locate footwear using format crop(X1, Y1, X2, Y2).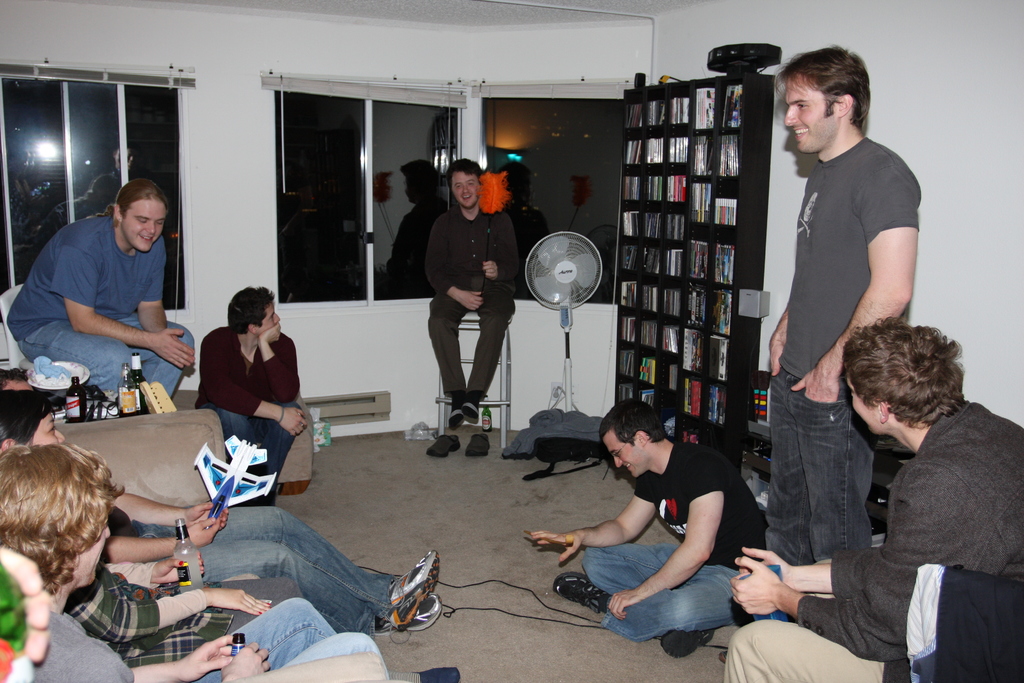
crop(662, 620, 716, 661).
